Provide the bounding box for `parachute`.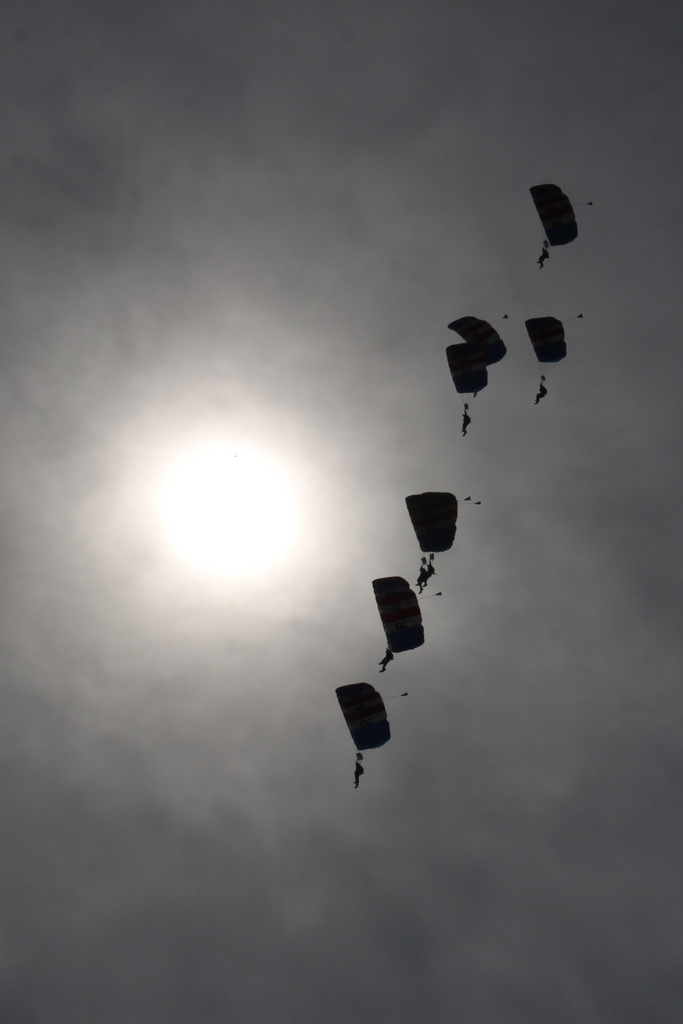
<bbox>427, 493, 483, 568</bbox>.
